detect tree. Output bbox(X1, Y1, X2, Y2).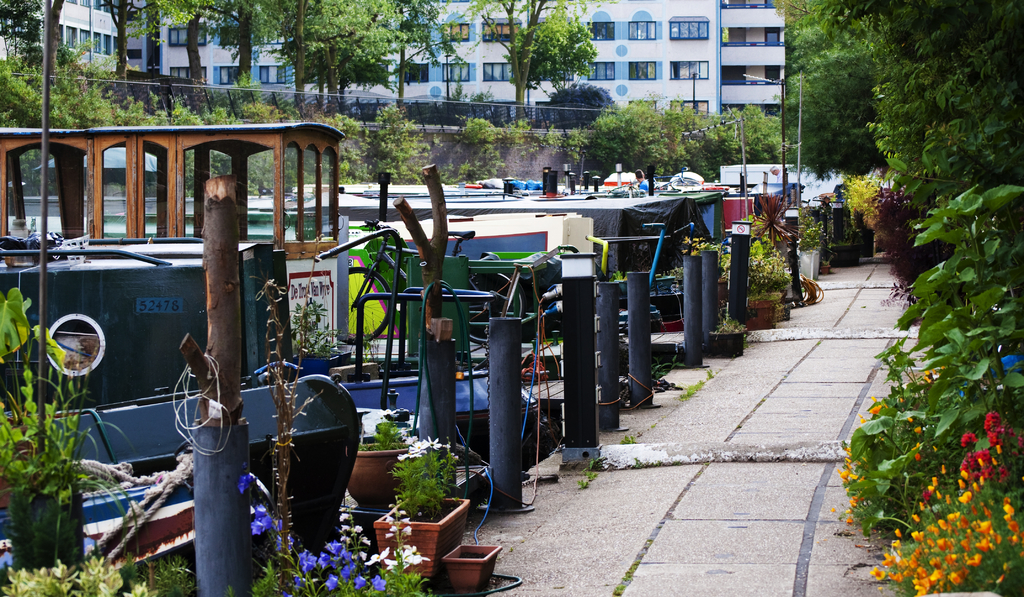
bbox(42, 0, 68, 86).
